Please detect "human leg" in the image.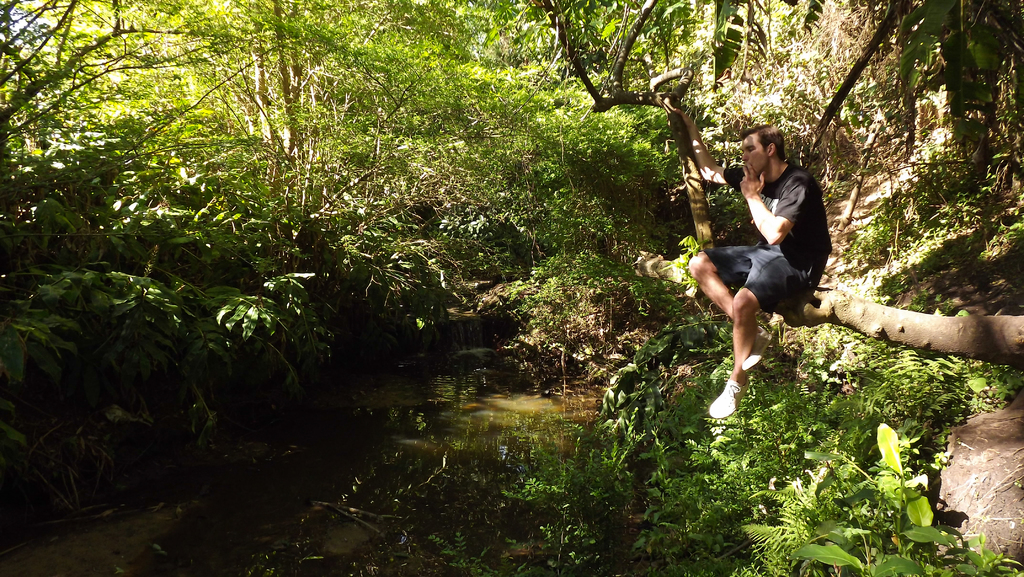
(x1=706, y1=295, x2=768, y2=425).
